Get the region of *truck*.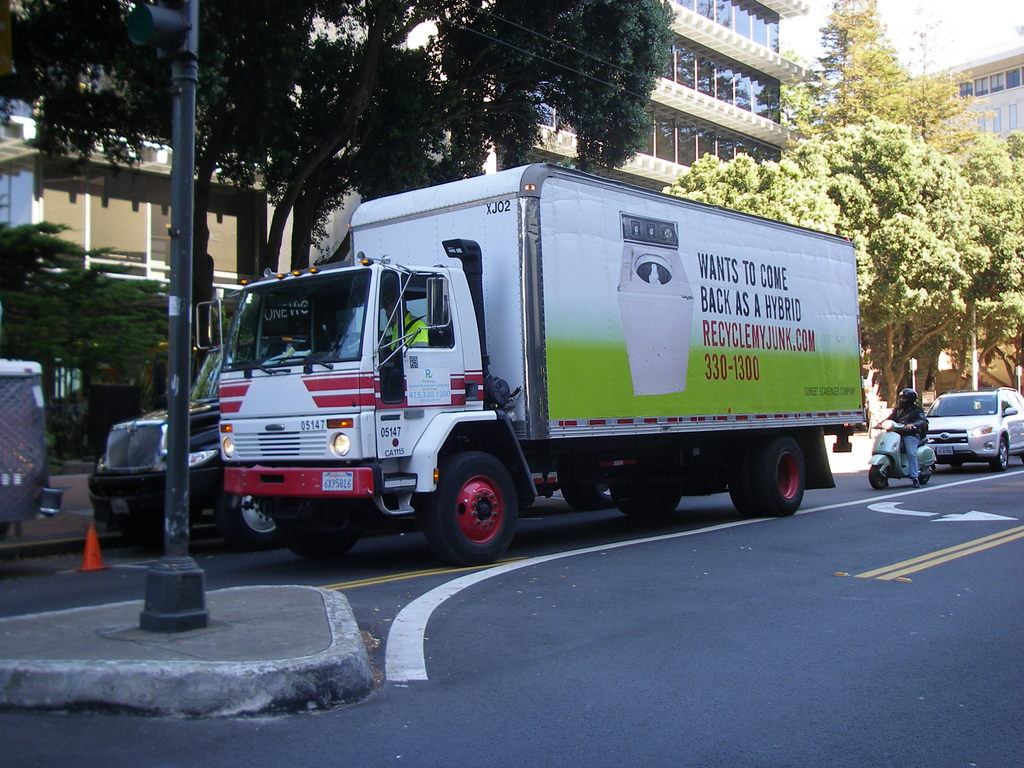
locate(88, 302, 312, 550).
